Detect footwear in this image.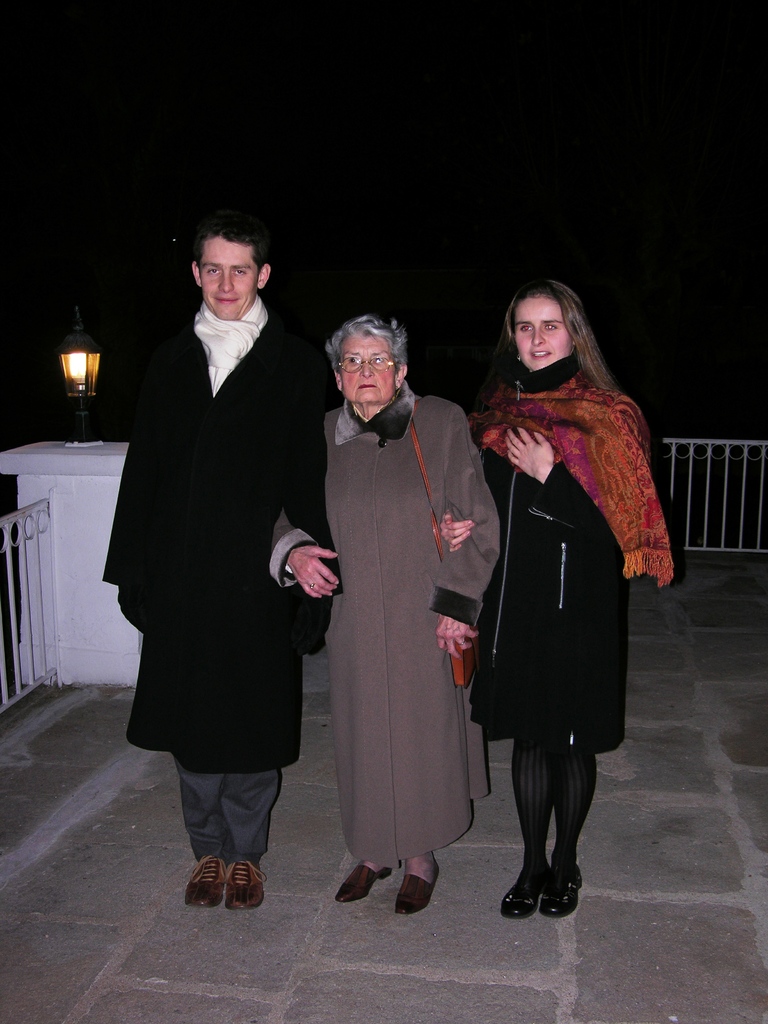
Detection: bbox(545, 861, 587, 914).
